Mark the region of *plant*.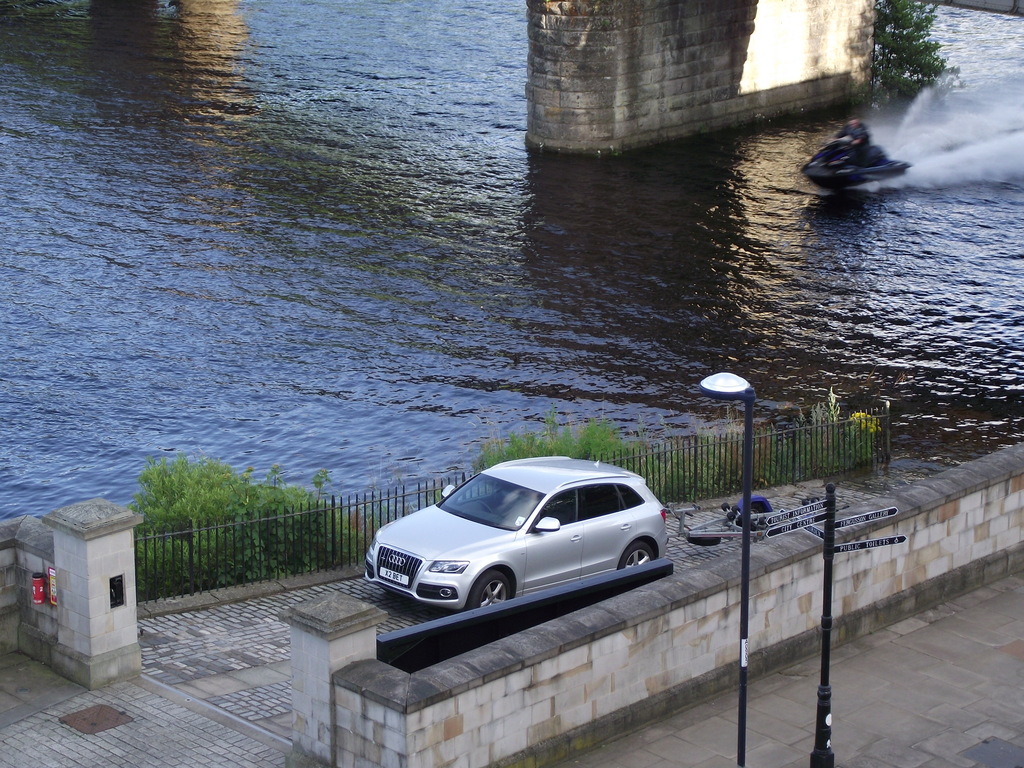
Region: Rect(132, 452, 371, 601).
